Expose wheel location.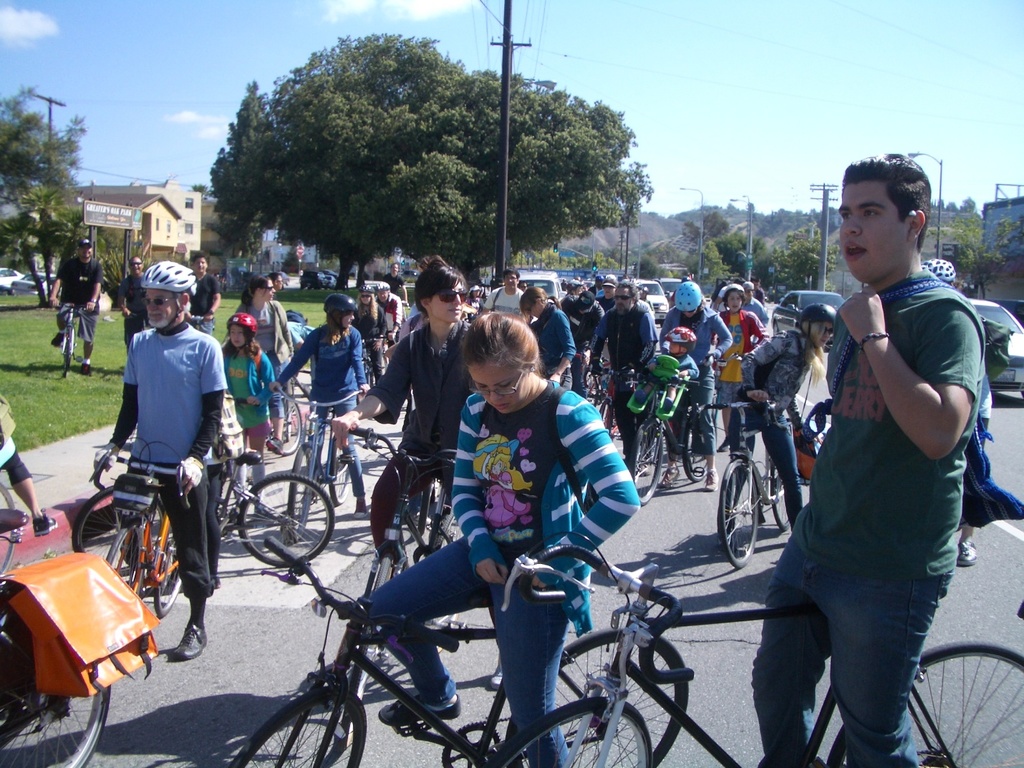
Exposed at pyautogui.locateOnScreen(272, 393, 303, 455).
